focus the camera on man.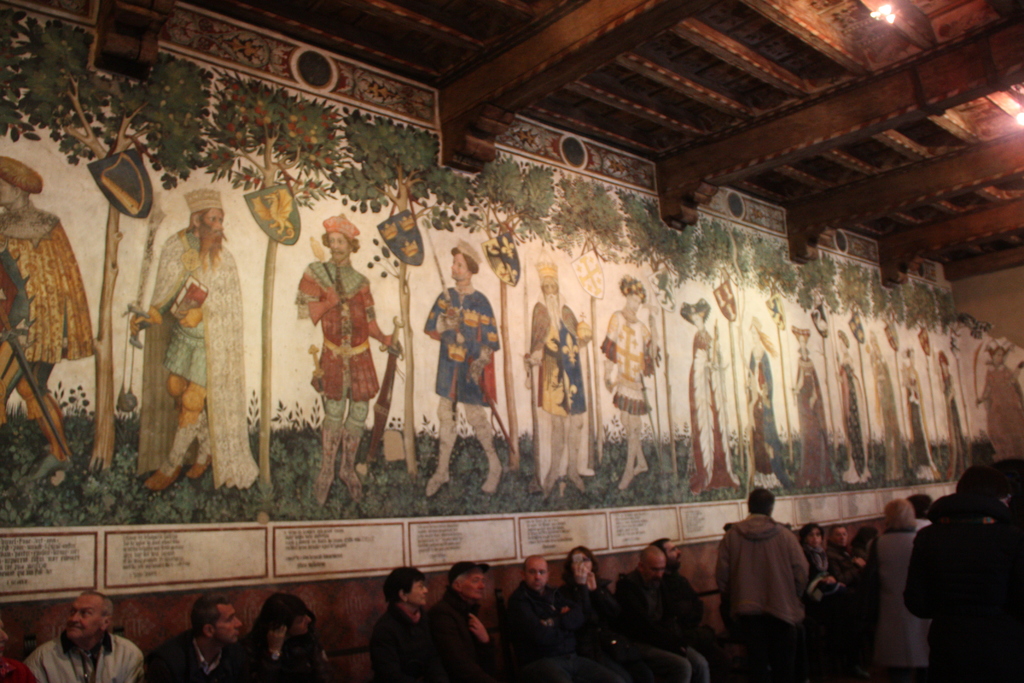
Focus region: <bbox>423, 243, 509, 502</bbox>.
